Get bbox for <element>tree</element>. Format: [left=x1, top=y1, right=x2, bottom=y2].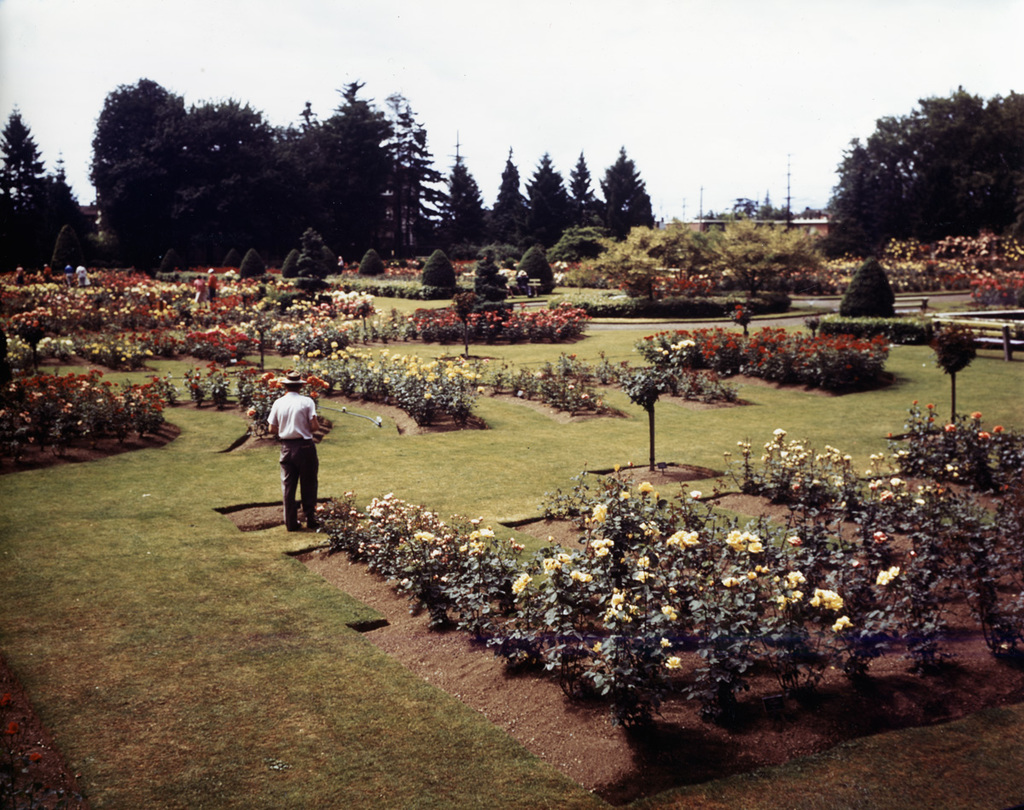
[left=320, top=244, right=340, bottom=277].
